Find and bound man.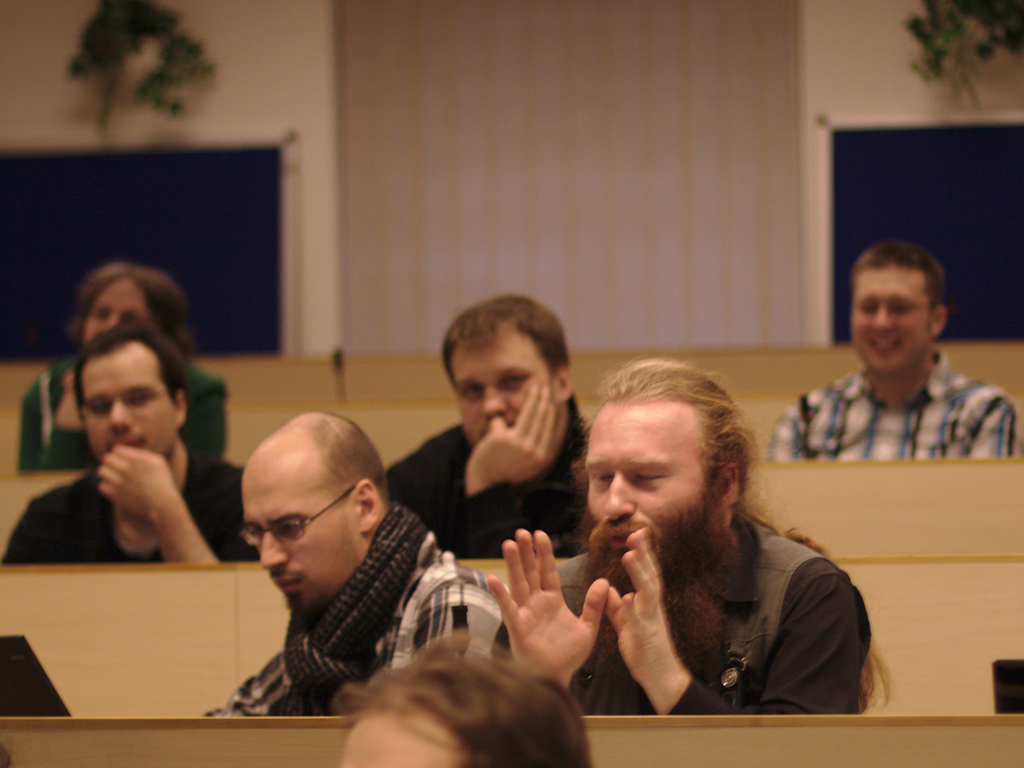
Bound: [481, 352, 876, 724].
